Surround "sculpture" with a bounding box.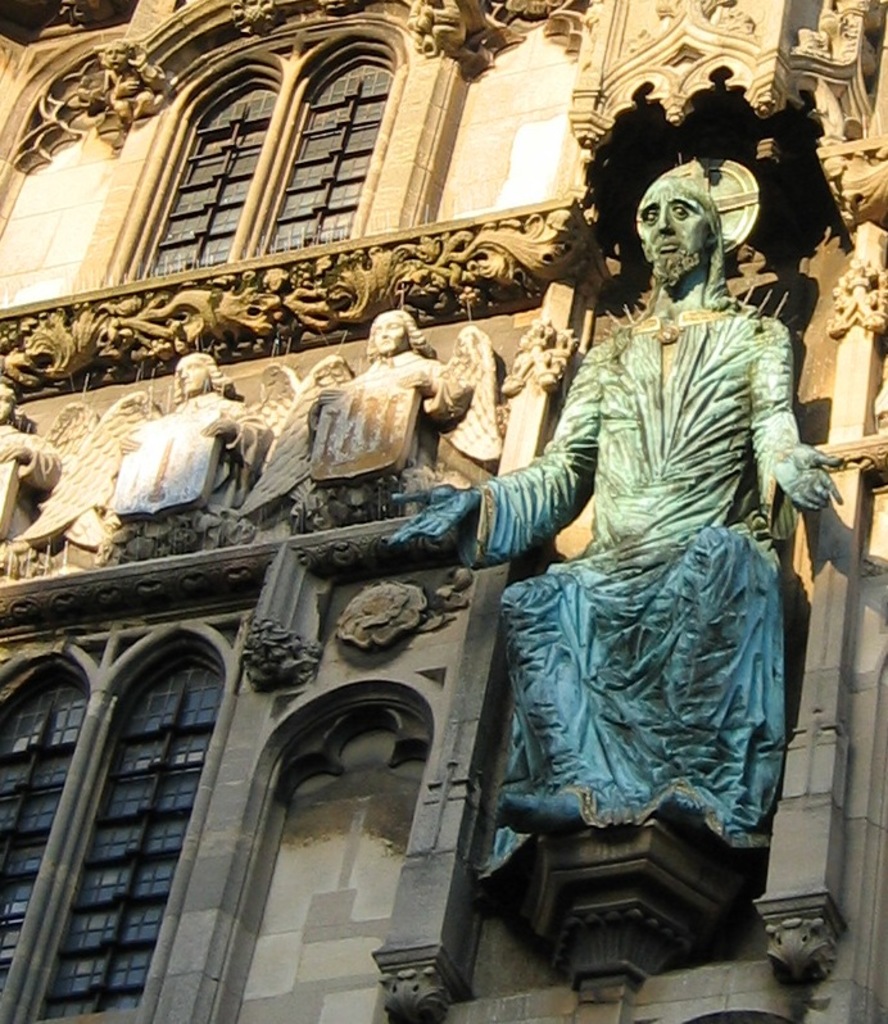
(398, 153, 817, 1009).
